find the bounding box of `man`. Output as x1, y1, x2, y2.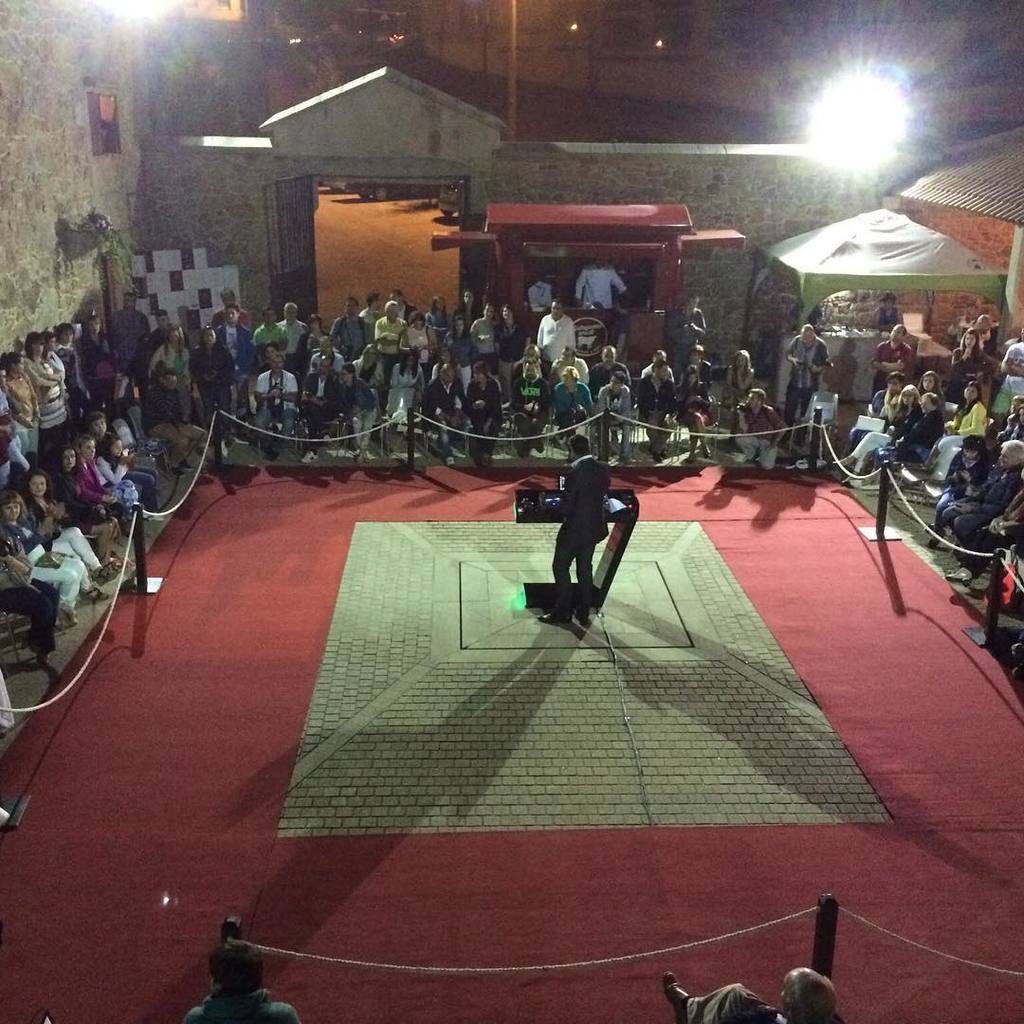
990, 328, 1023, 430.
